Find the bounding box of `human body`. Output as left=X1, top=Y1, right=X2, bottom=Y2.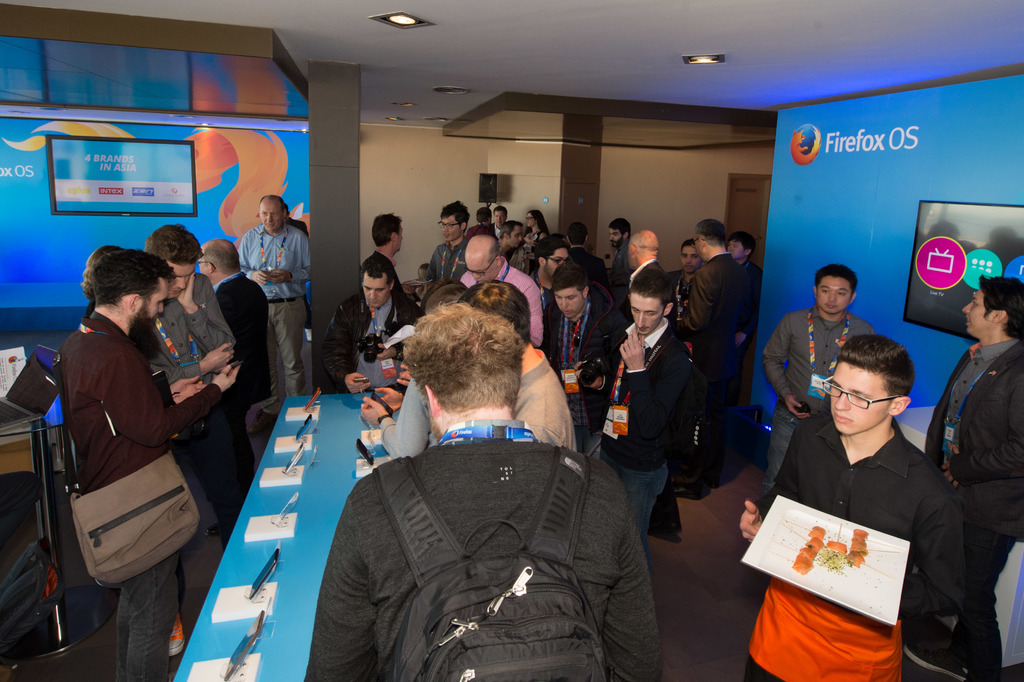
left=736, top=403, right=960, bottom=681.
